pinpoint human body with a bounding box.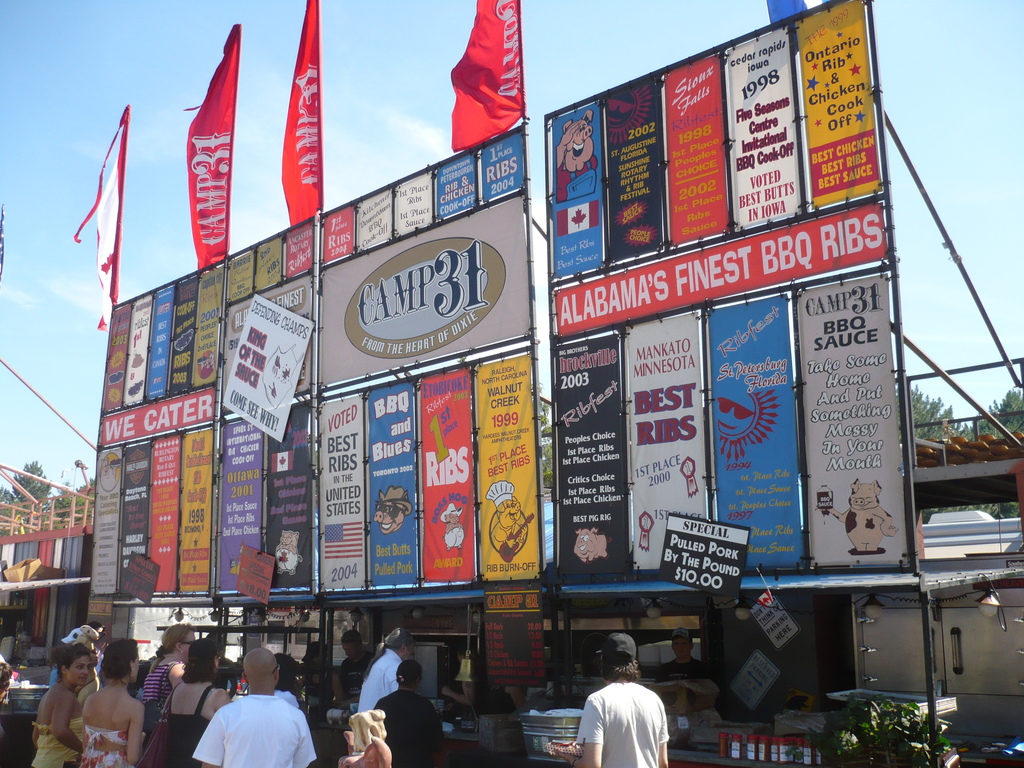
<bbox>342, 650, 374, 700</bbox>.
